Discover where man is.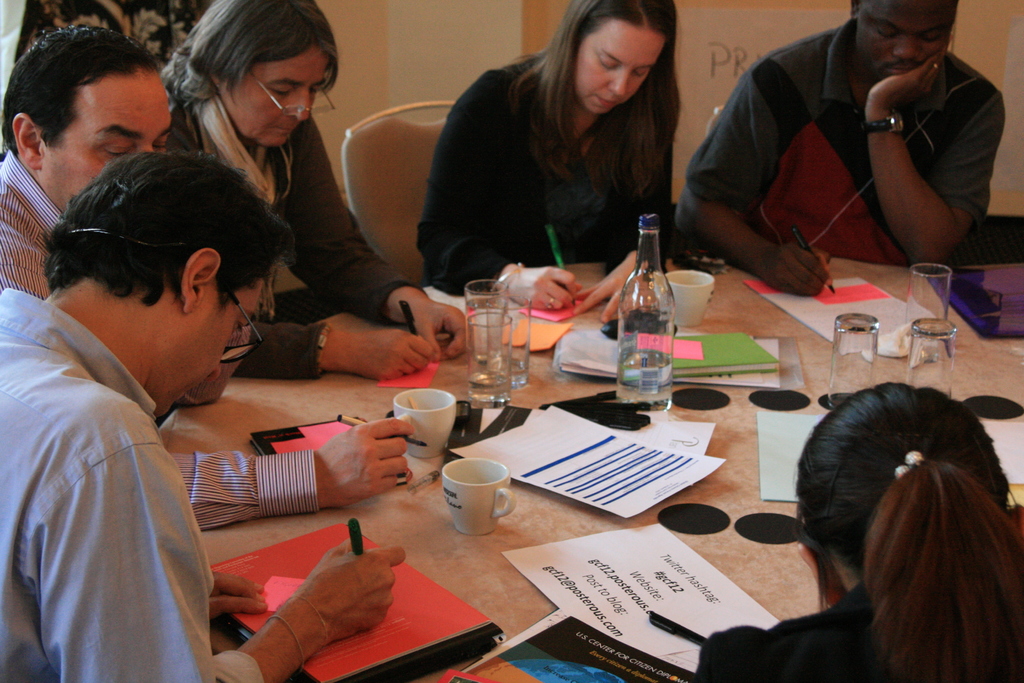
Discovered at (0, 29, 414, 531).
